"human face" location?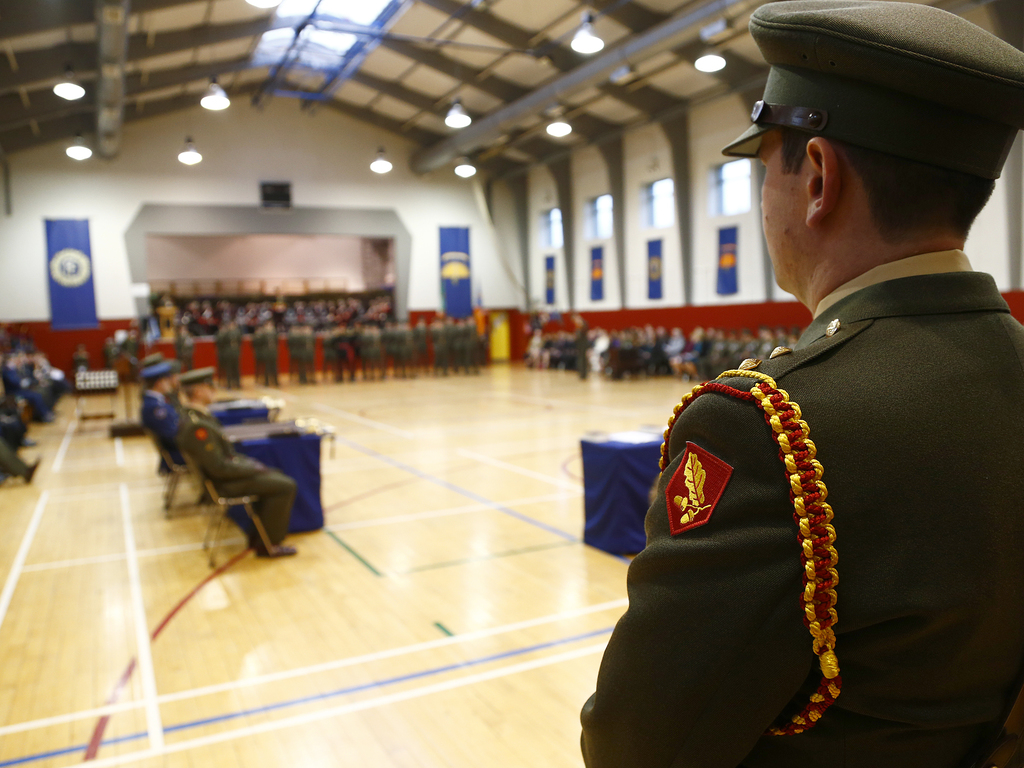
x1=755 y1=124 x2=807 y2=282
